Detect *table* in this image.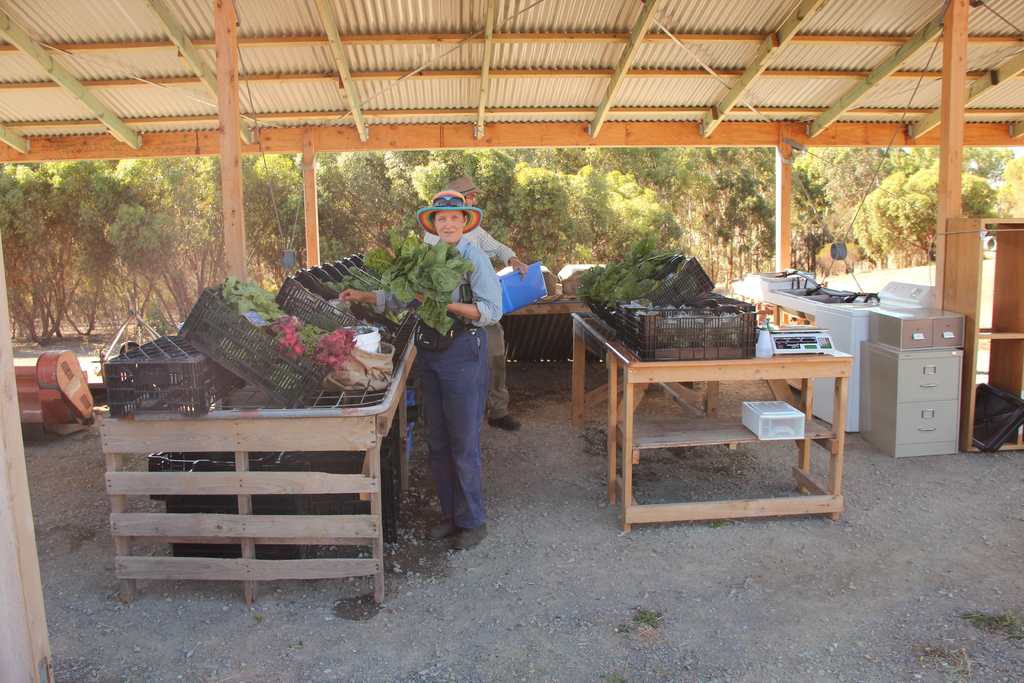
Detection: 580/319/876/520.
